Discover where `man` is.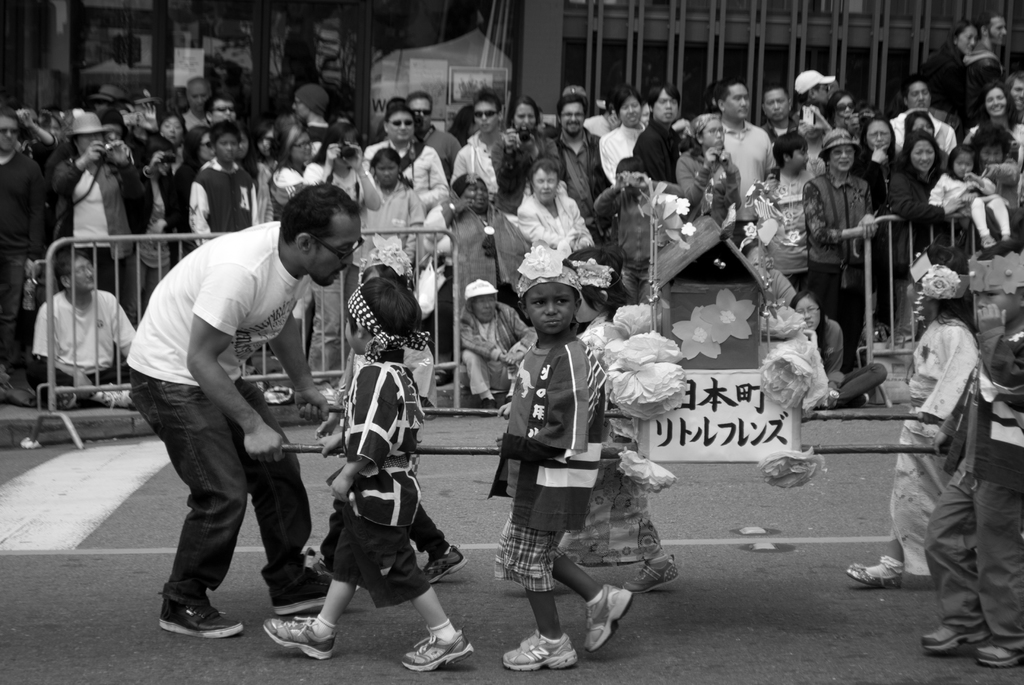
Discovered at pyautogui.locateOnScreen(763, 83, 801, 149).
